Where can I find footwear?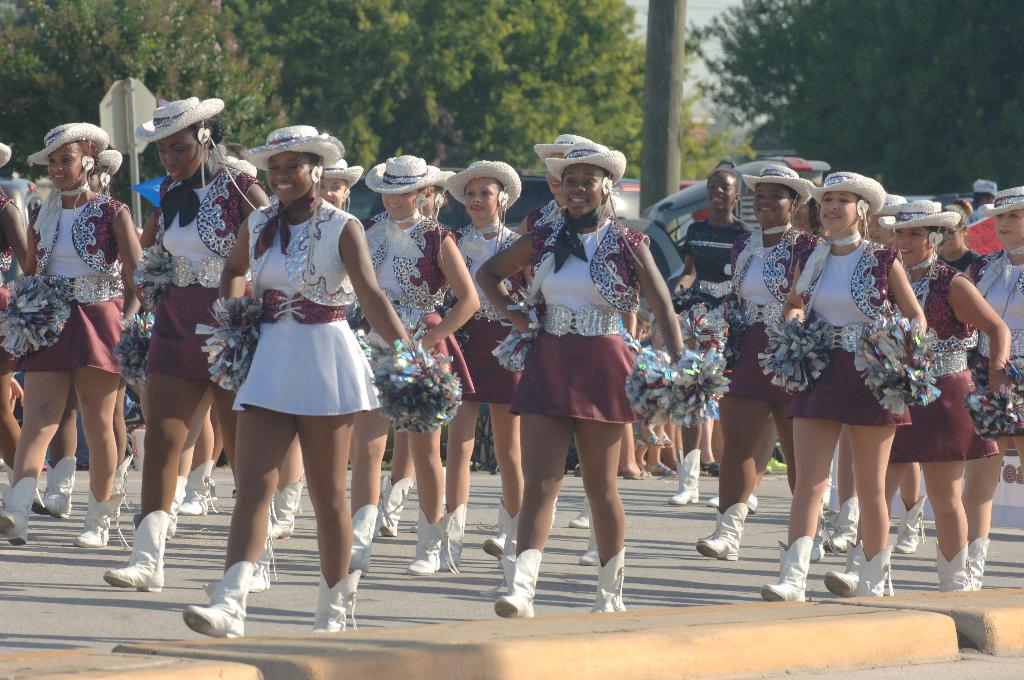
You can find it at {"left": 378, "top": 472, "right": 410, "bottom": 539}.
